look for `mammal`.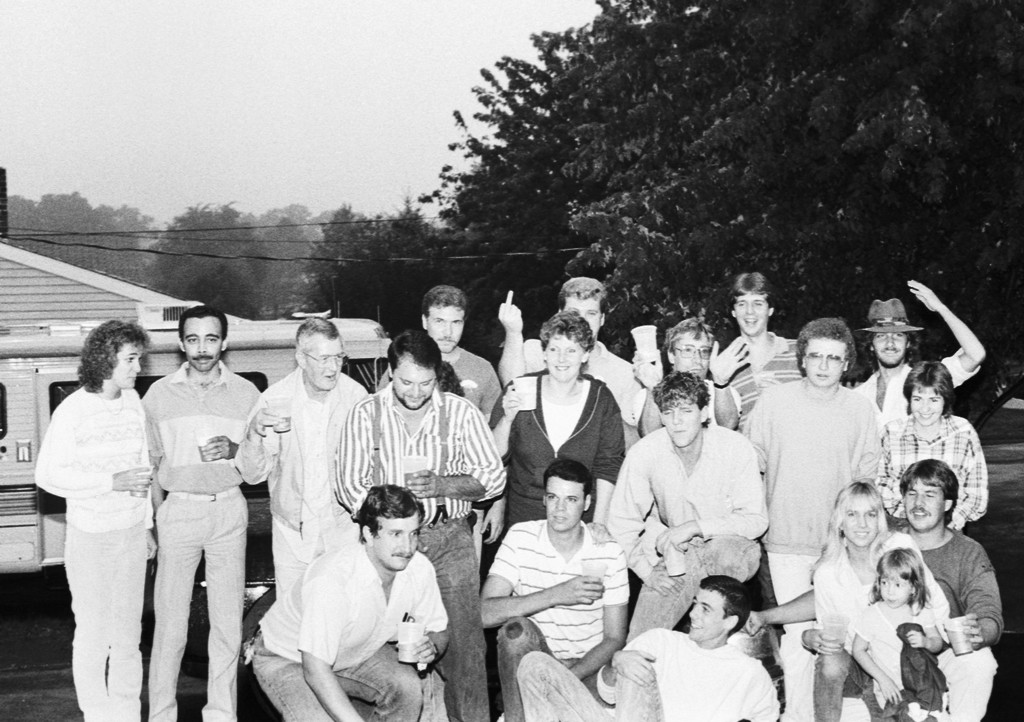
Found: box(722, 321, 880, 721).
